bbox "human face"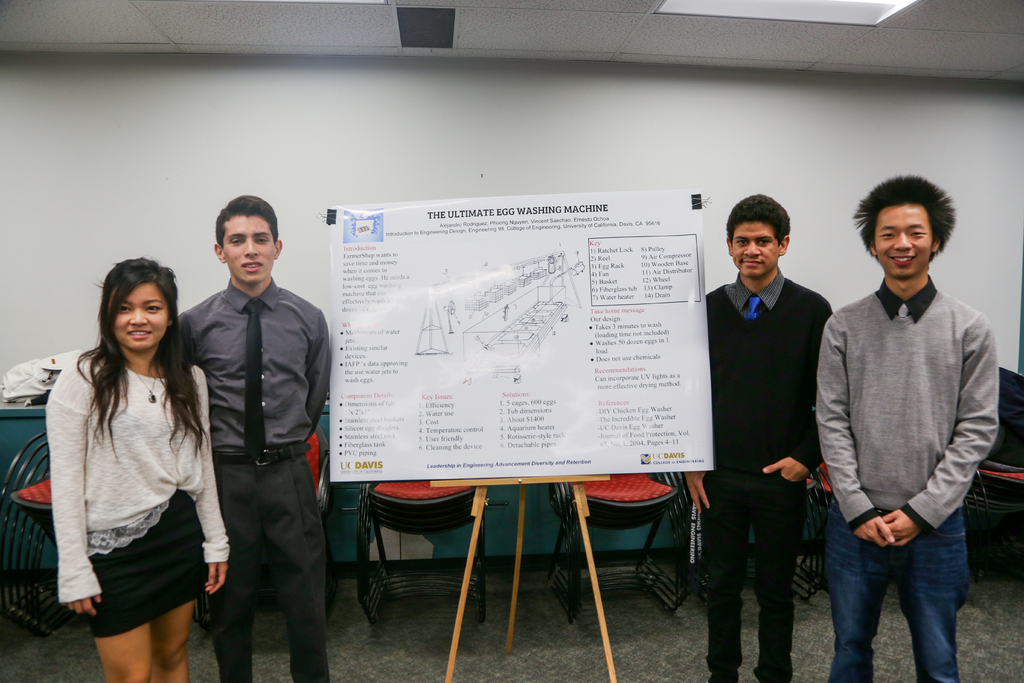
{"left": 225, "top": 215, "right": 276, "bottom": 286}
